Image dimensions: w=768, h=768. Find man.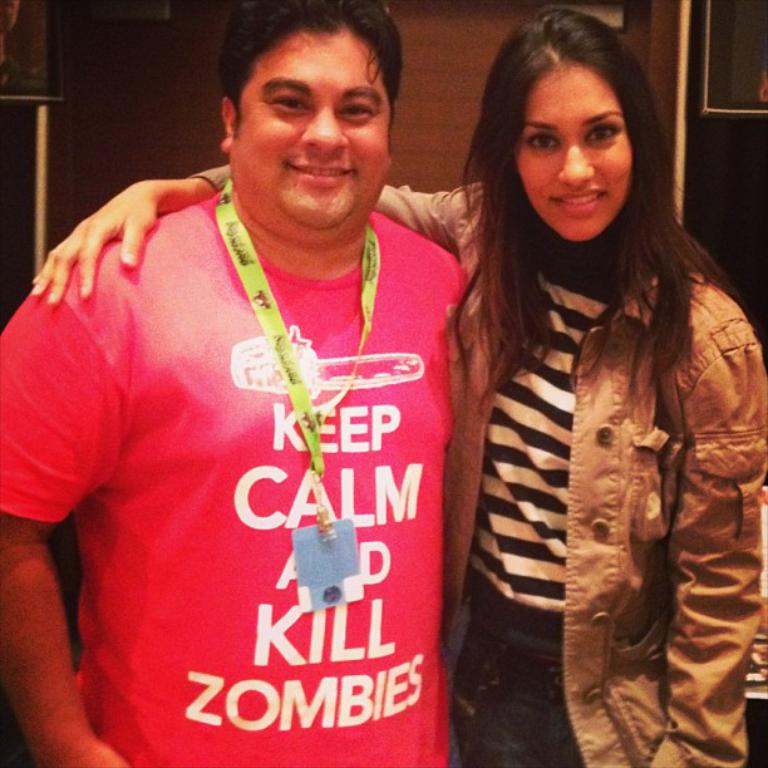
rect(0, 1, 464, 767).
